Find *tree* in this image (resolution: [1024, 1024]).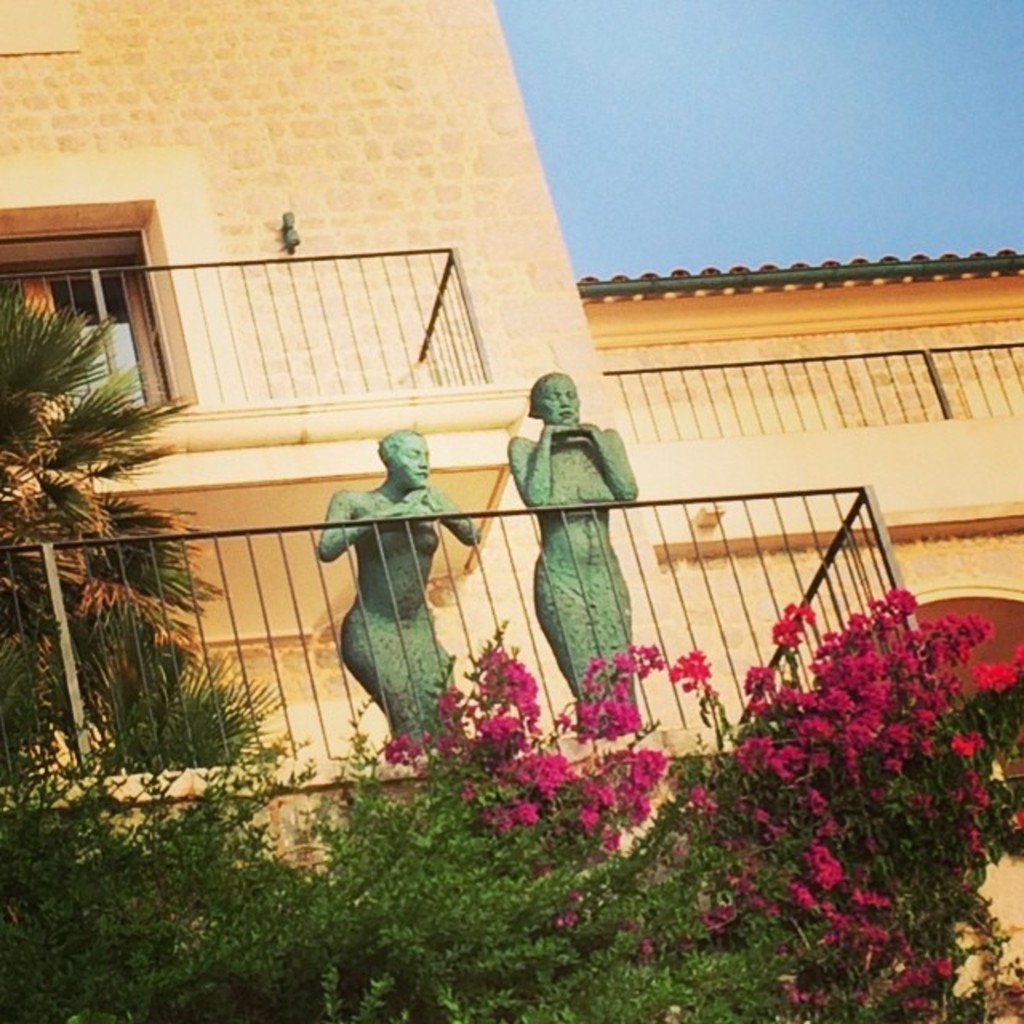
box(69, 634, 280, 795).
